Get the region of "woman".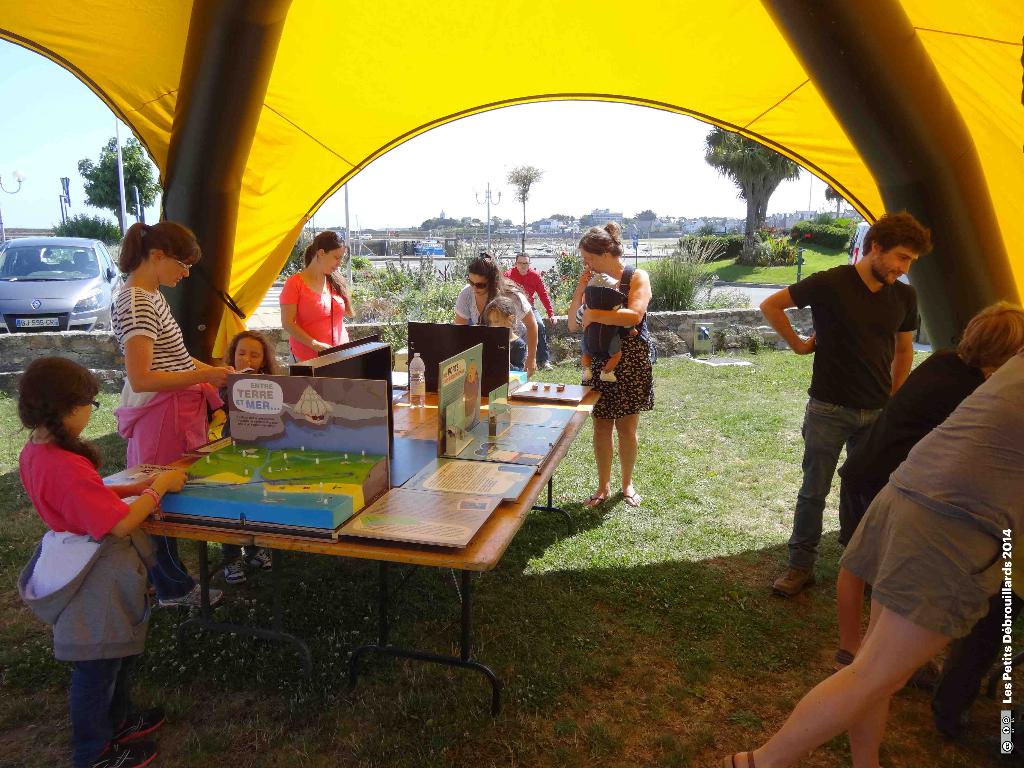
x1=109, y1=219, x2=222, y2=609.
